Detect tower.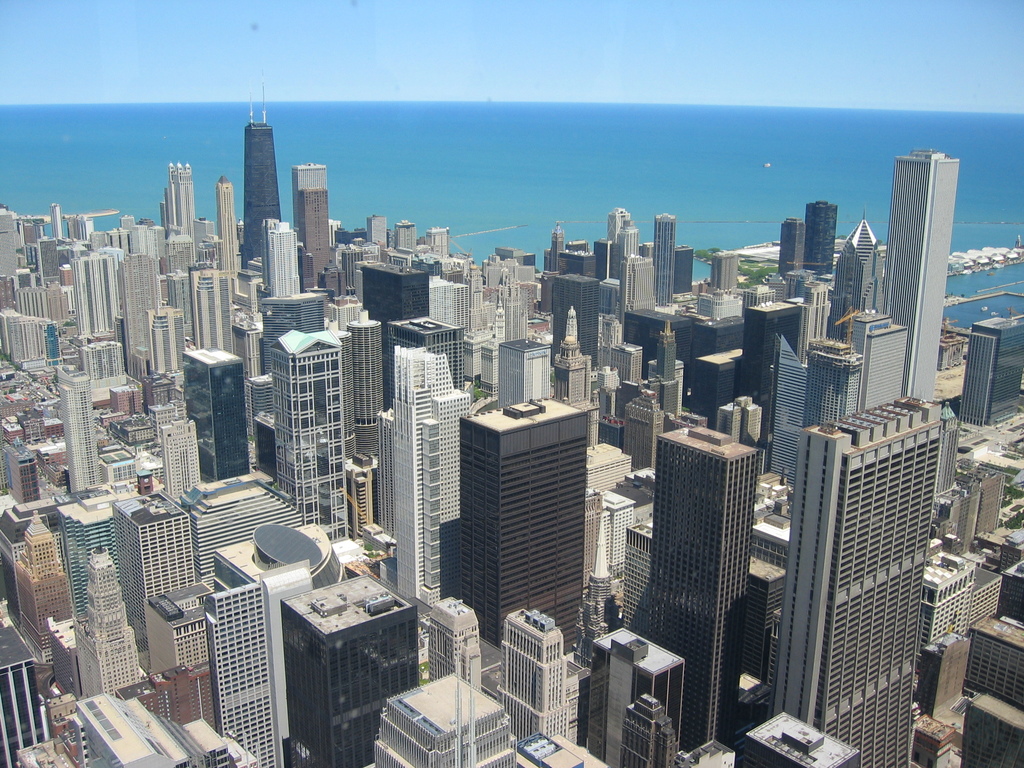
Detected at bbox=[587, 436, 636, 494].
